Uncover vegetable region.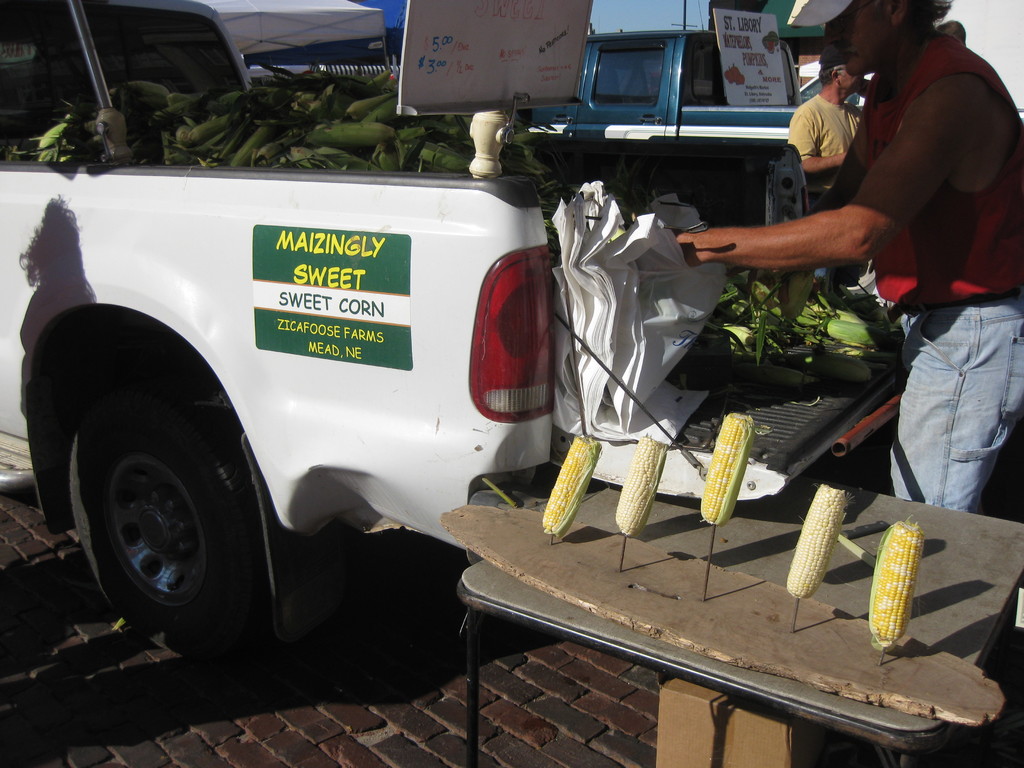
Uncovered: <region>700, 411, 758, 530</region>.
